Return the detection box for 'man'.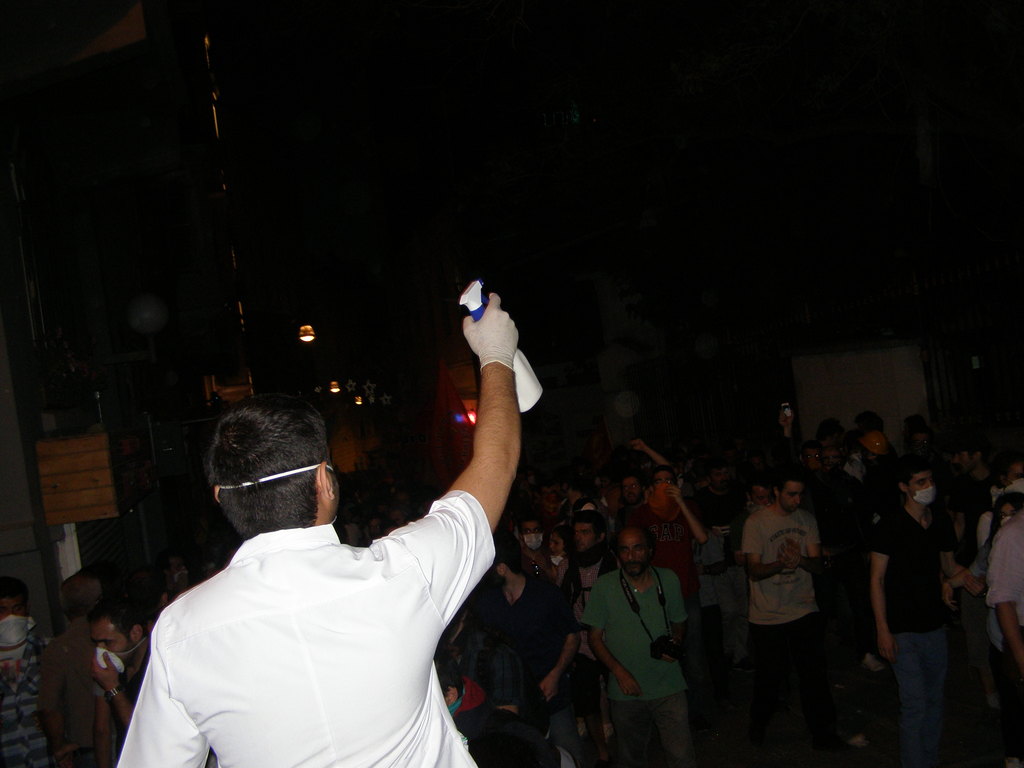
pyautogui.locateOnScreen(619, 461, 724, 671).
